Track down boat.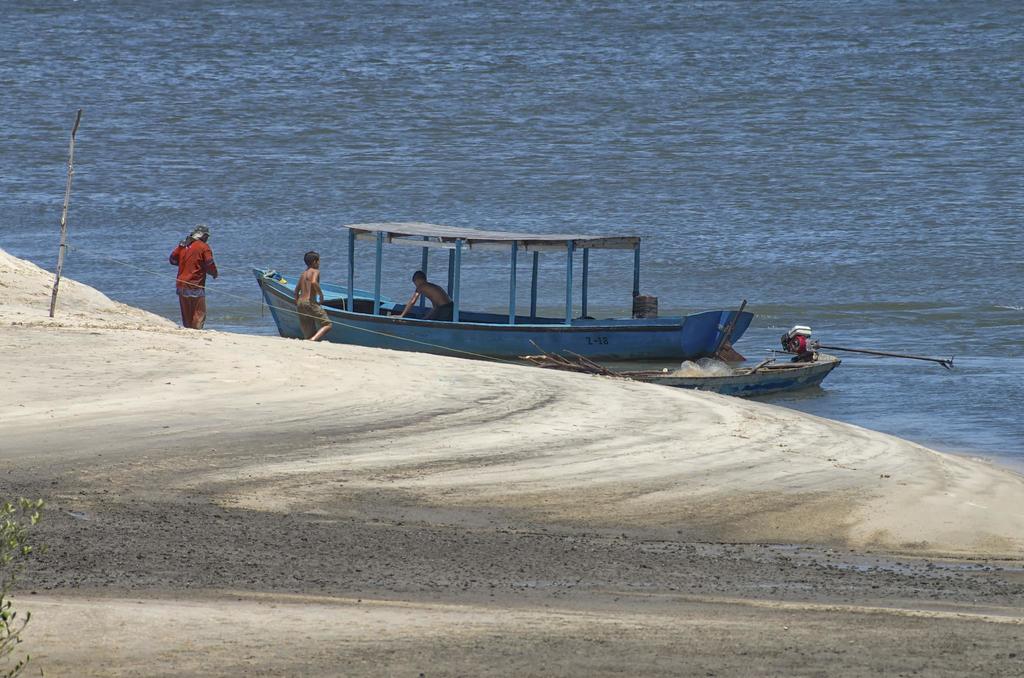
Tracked to bbox(237, 222, 790, 376).
